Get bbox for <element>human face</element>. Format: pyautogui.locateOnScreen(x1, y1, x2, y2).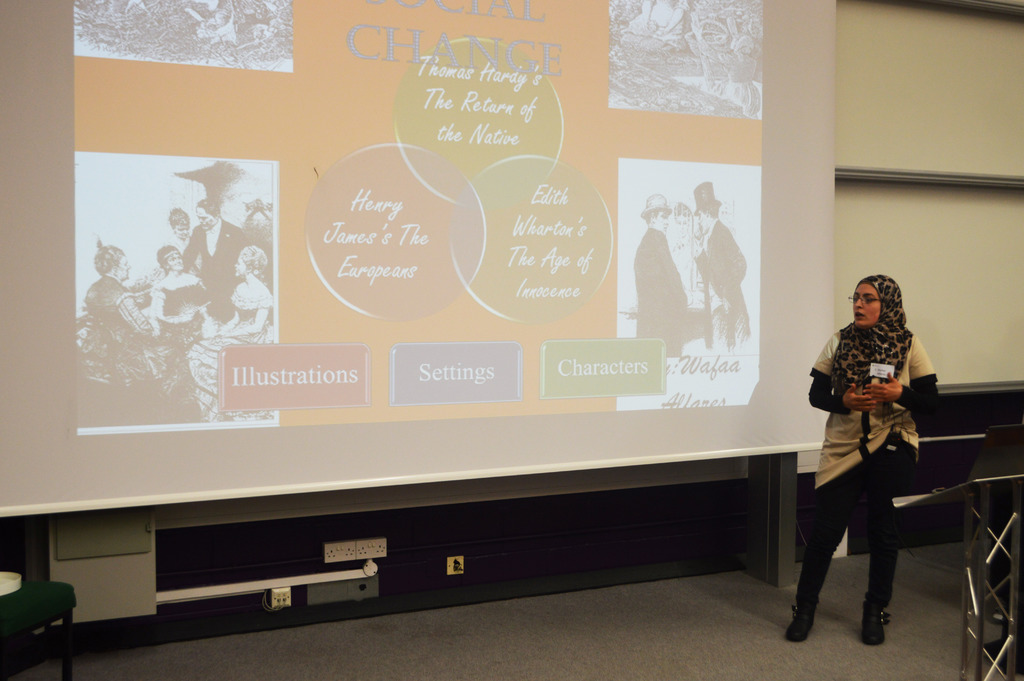
pyautogui.locateOnScreen(164, 254, 181, 270).
